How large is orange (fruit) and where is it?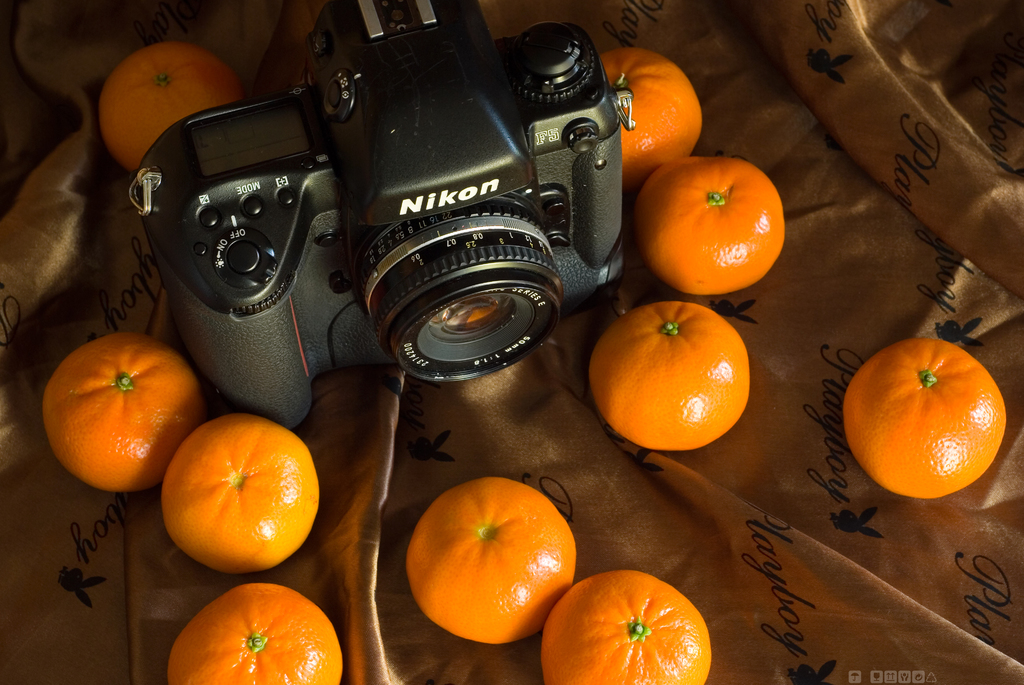
Bounding box: (left=543, top=572, right=719, bottom=684).
